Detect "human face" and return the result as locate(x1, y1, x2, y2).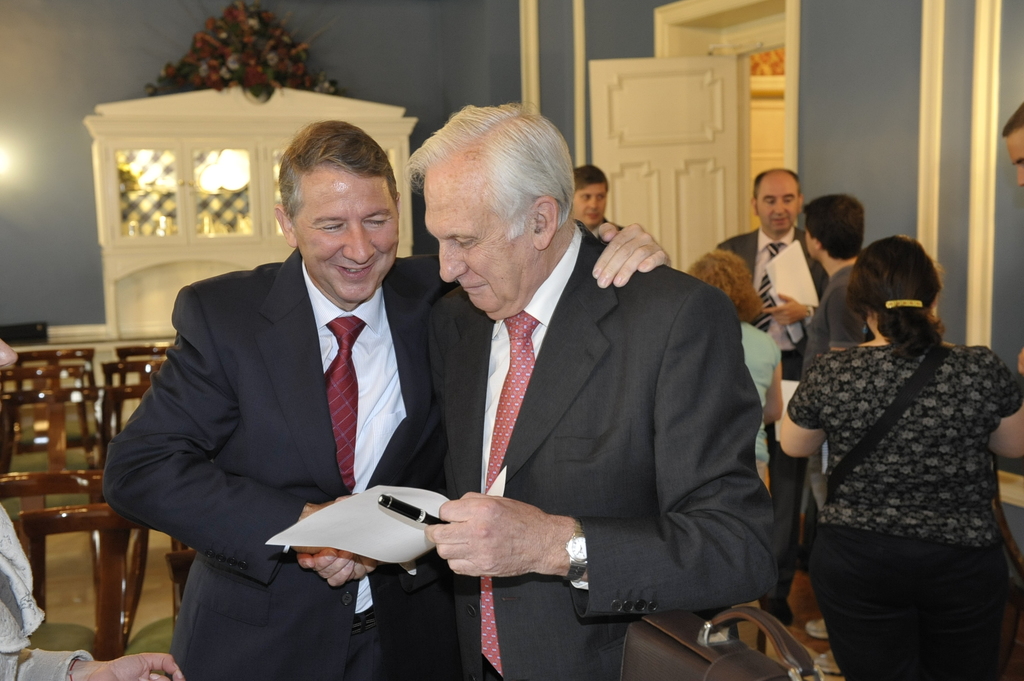
locate(1007, 134, 1023, 186).
